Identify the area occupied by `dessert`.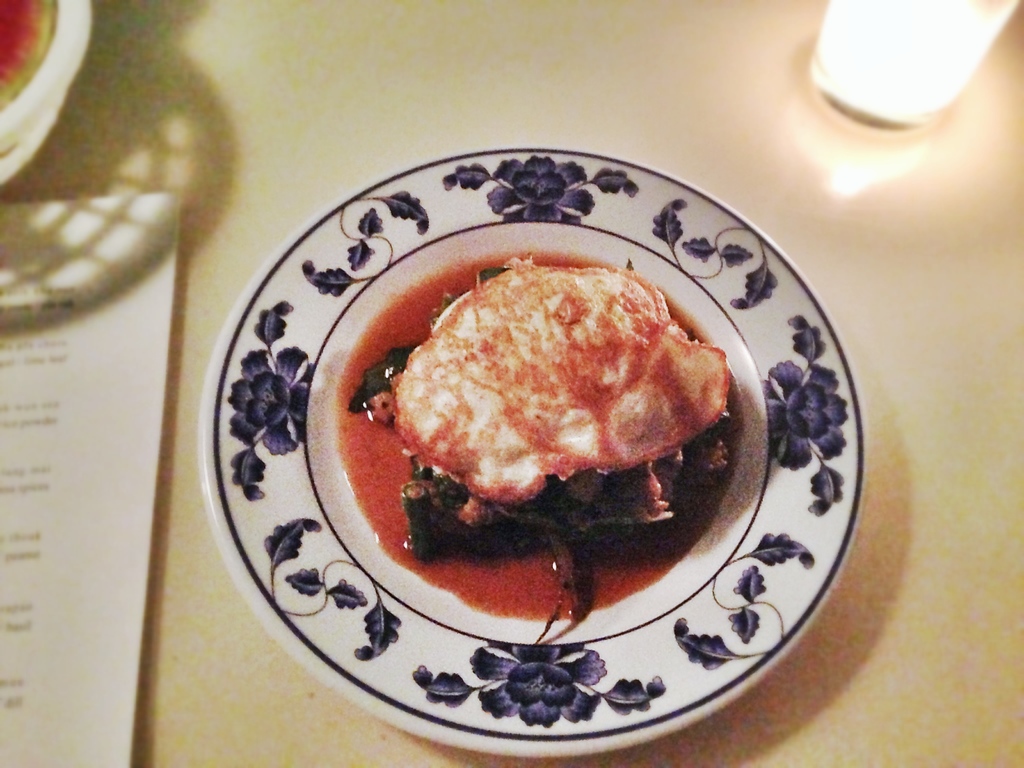
Area: bbox(355, 254, 751, 580).
